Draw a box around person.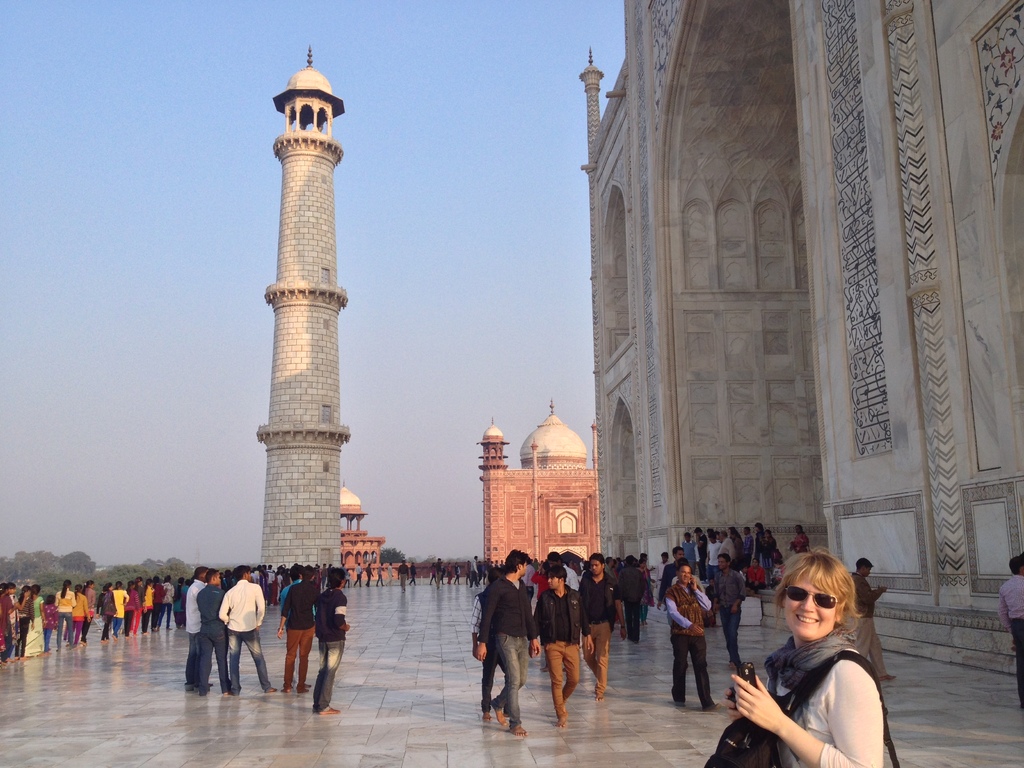
bbox(0, 583, 12, 665).
